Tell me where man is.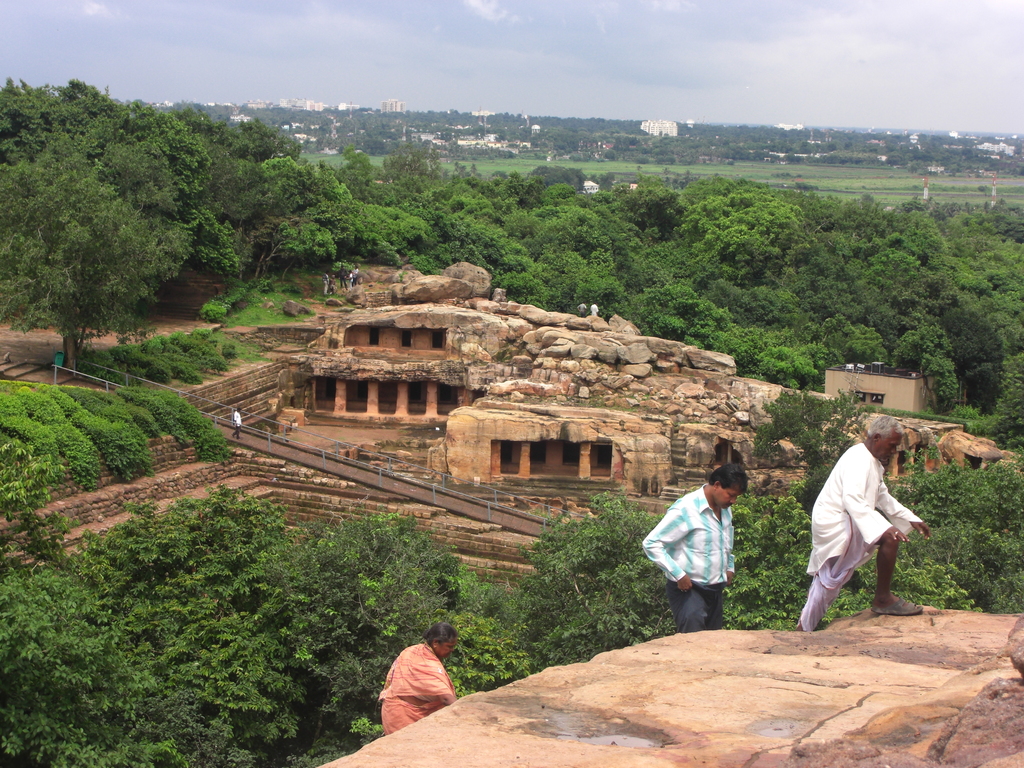
man is at bbox(337, 264, 349, 289).
